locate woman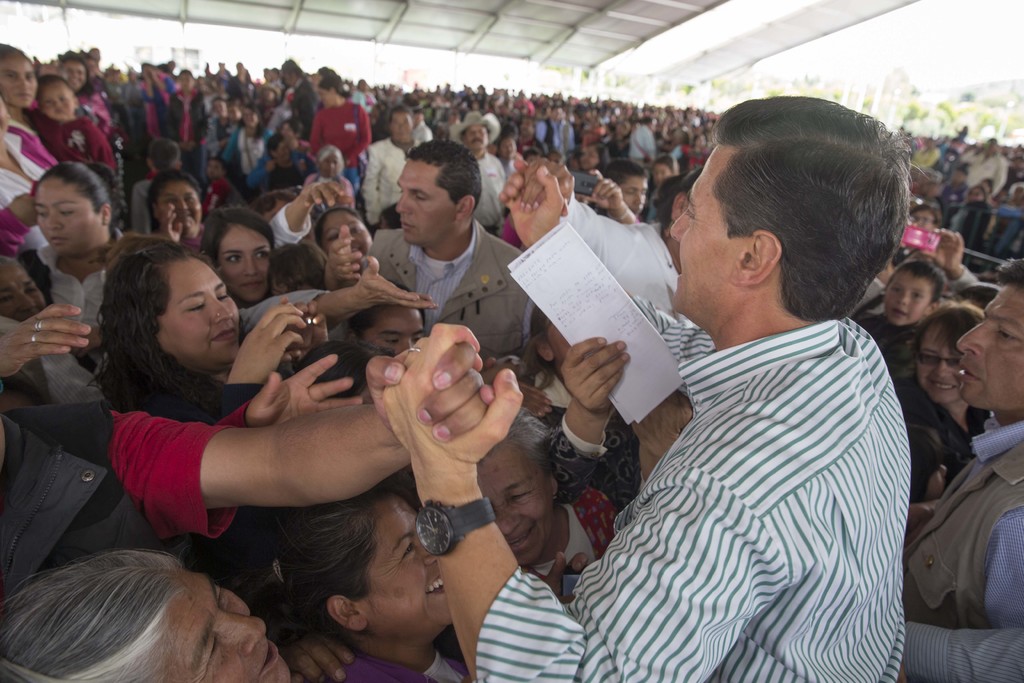
locate(252, 484, 572, 682)
